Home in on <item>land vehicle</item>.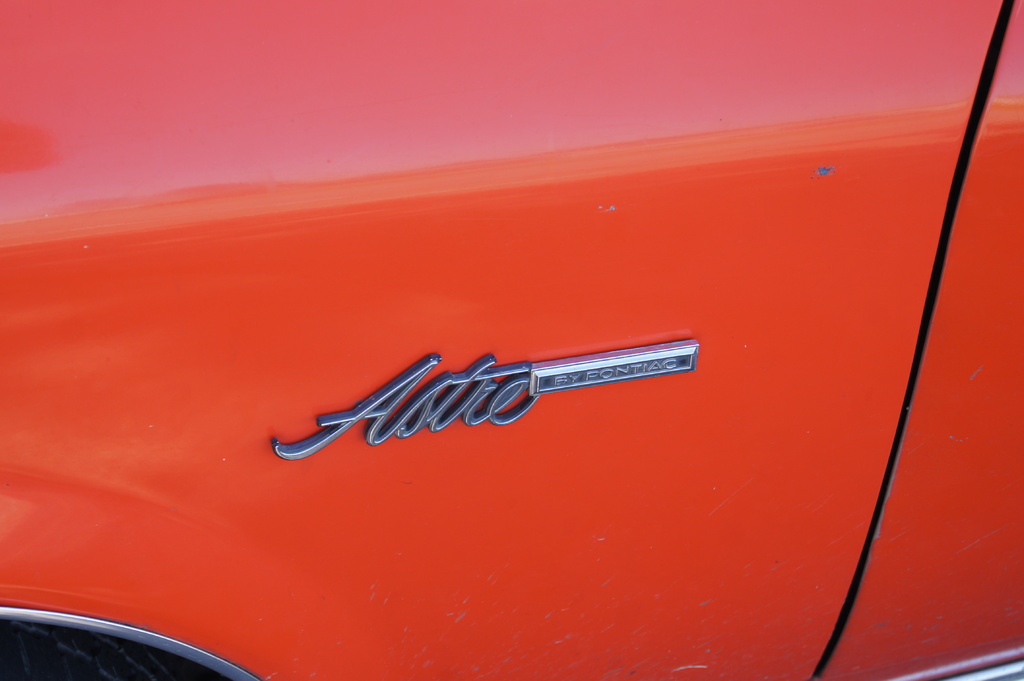
Homed in at [6,96,1023,678].
